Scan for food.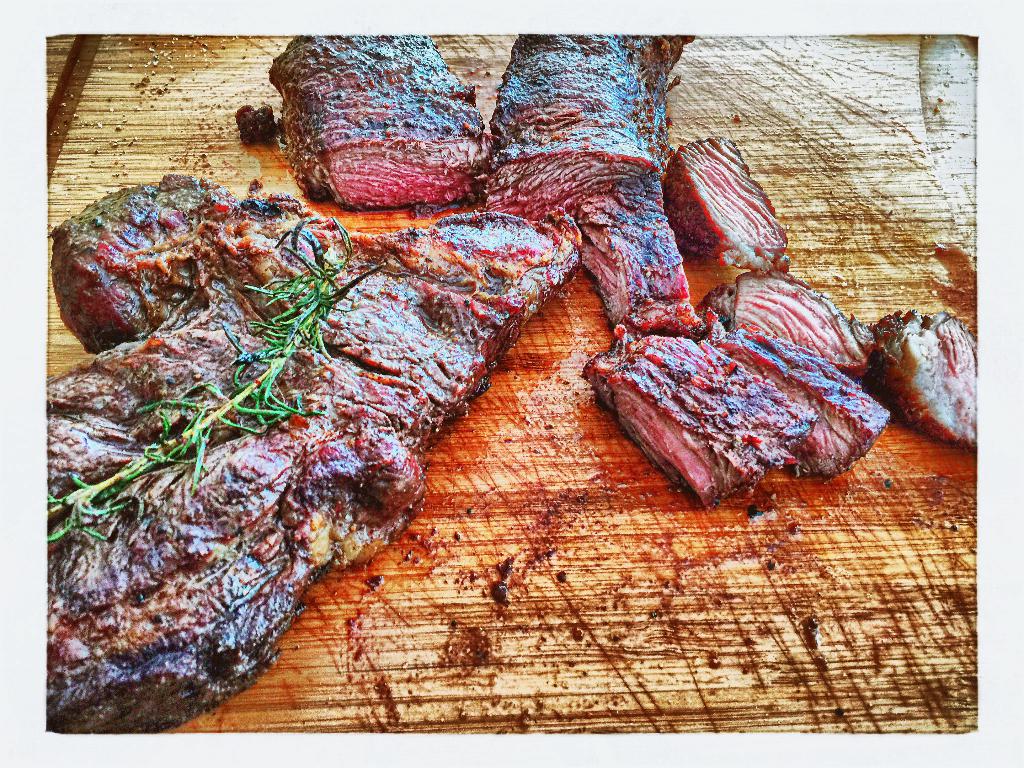
Scan result: <box>868,306,977,447</box>.
